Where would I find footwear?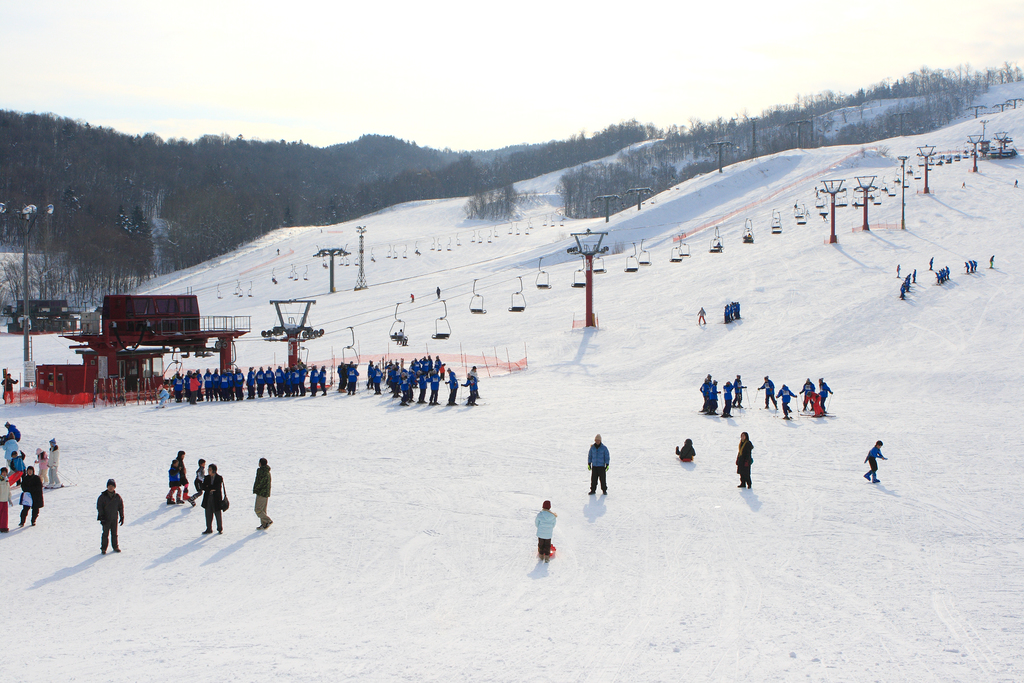
At Rect(17, 482, 19, 488).
